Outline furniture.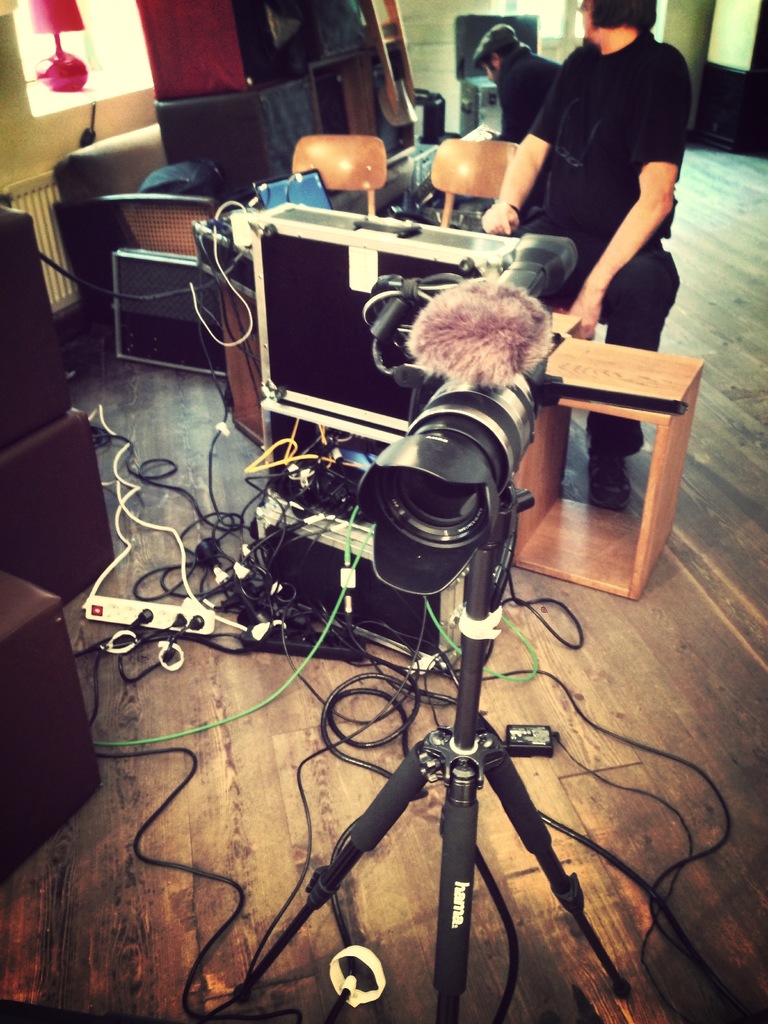
Outline: (x1=311, y1=48, x2=378, y2=134).
